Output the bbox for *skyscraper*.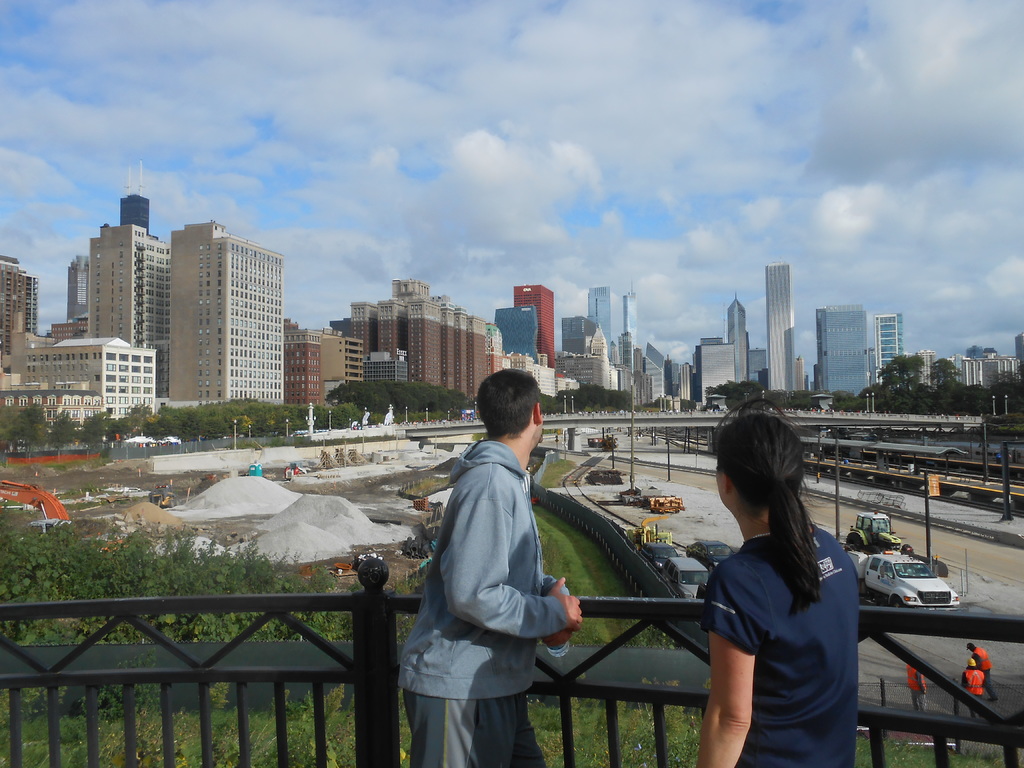
box=[766, 256, 797, 395].
